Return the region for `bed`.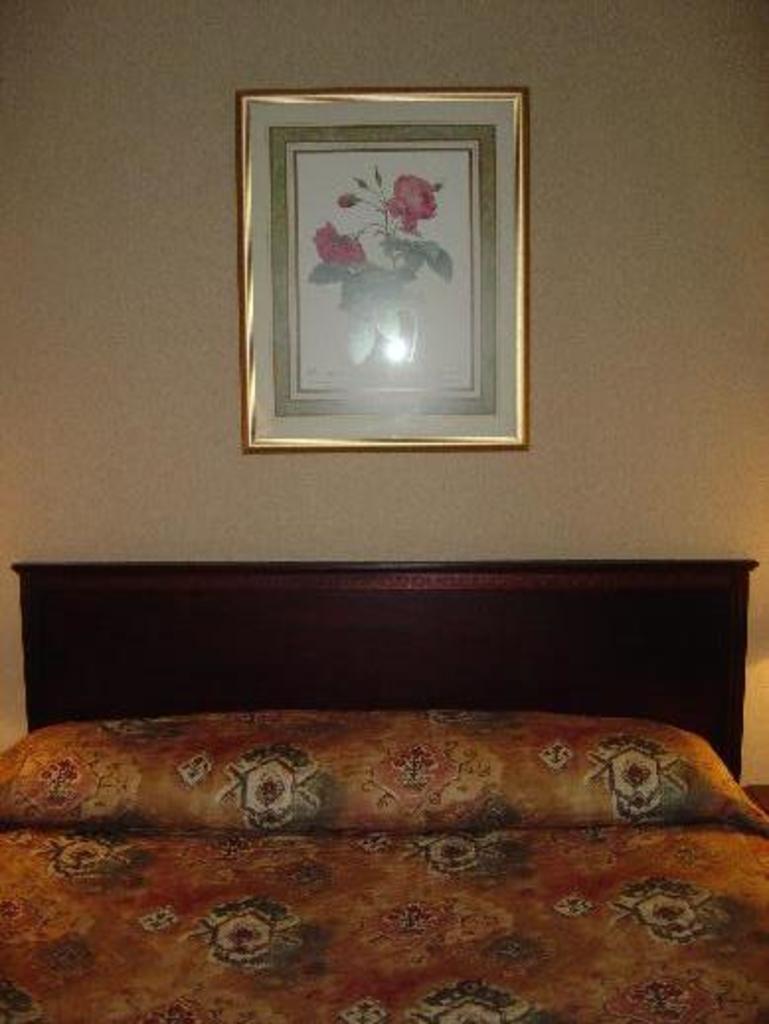
(left=0, top=548, right=768, bottom=951).
